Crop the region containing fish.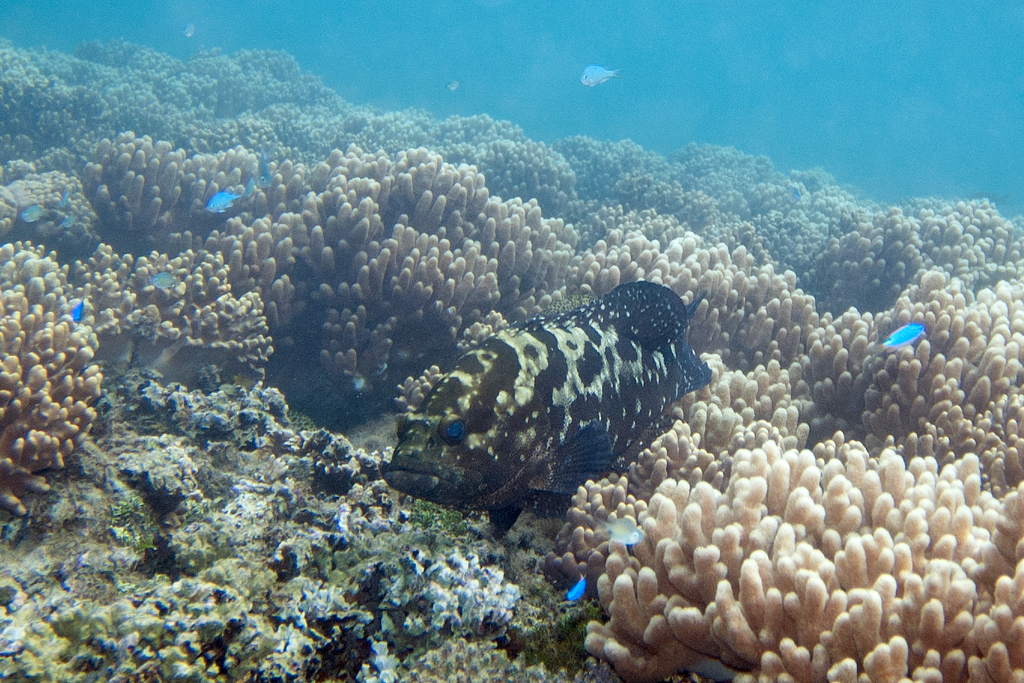
Crop region: (605,514,641,548).
